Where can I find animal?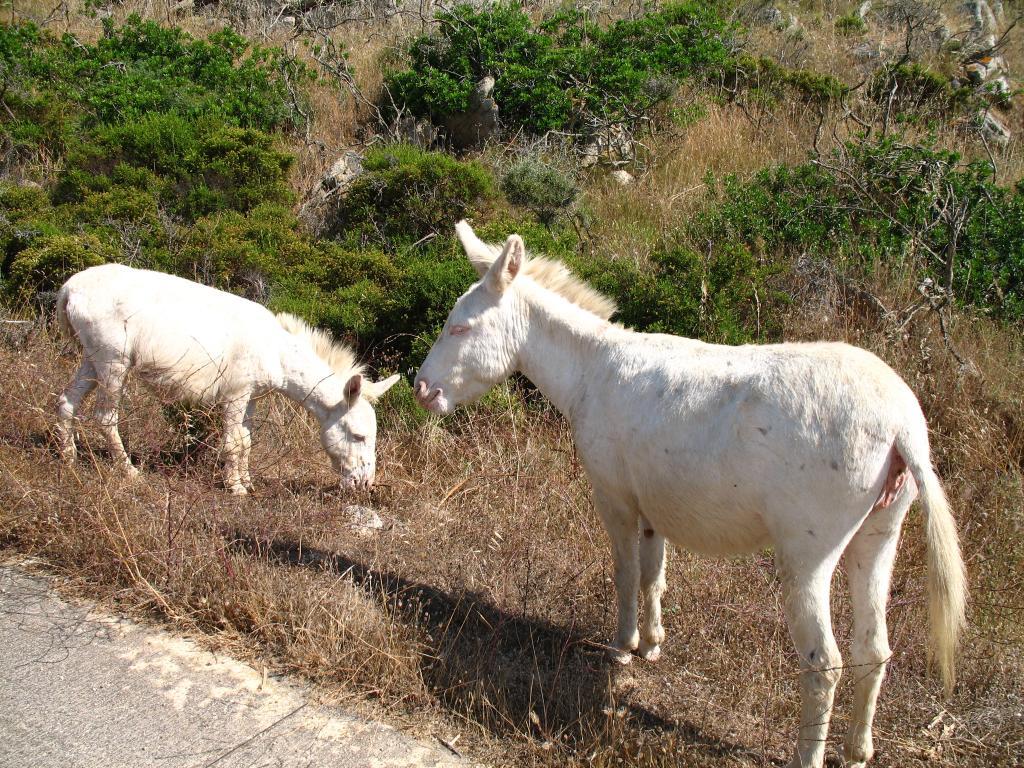
You can find it at BBox(408, 210, 979, 767).
